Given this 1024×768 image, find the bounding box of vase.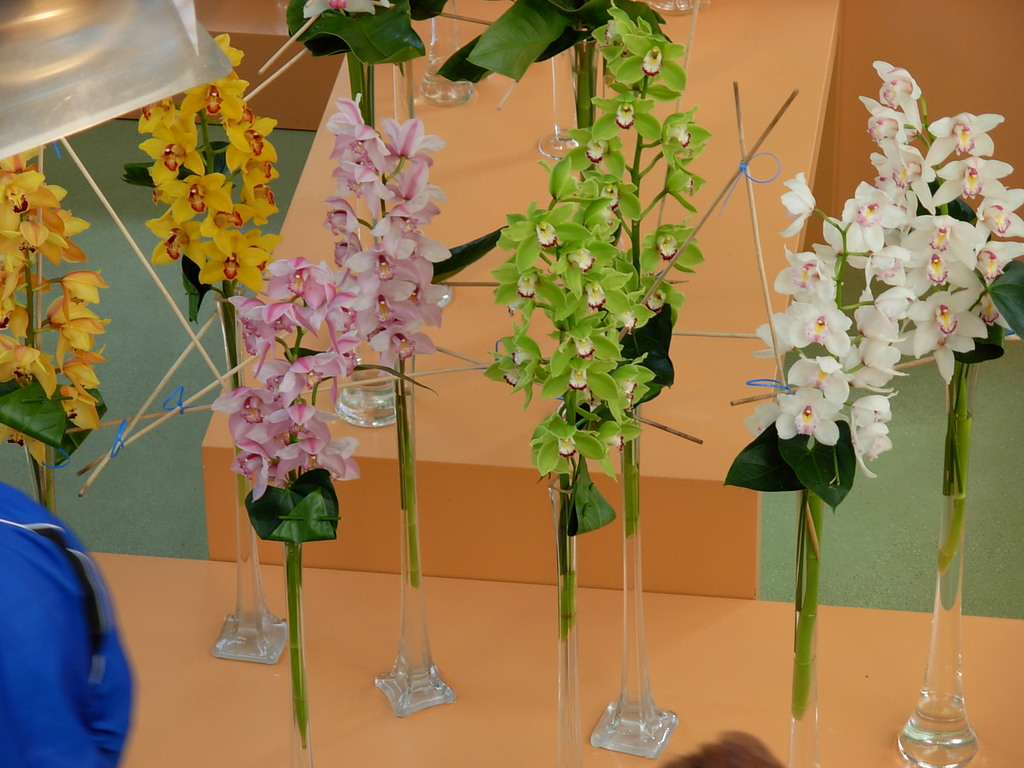
(897, 410, 979, 767).
